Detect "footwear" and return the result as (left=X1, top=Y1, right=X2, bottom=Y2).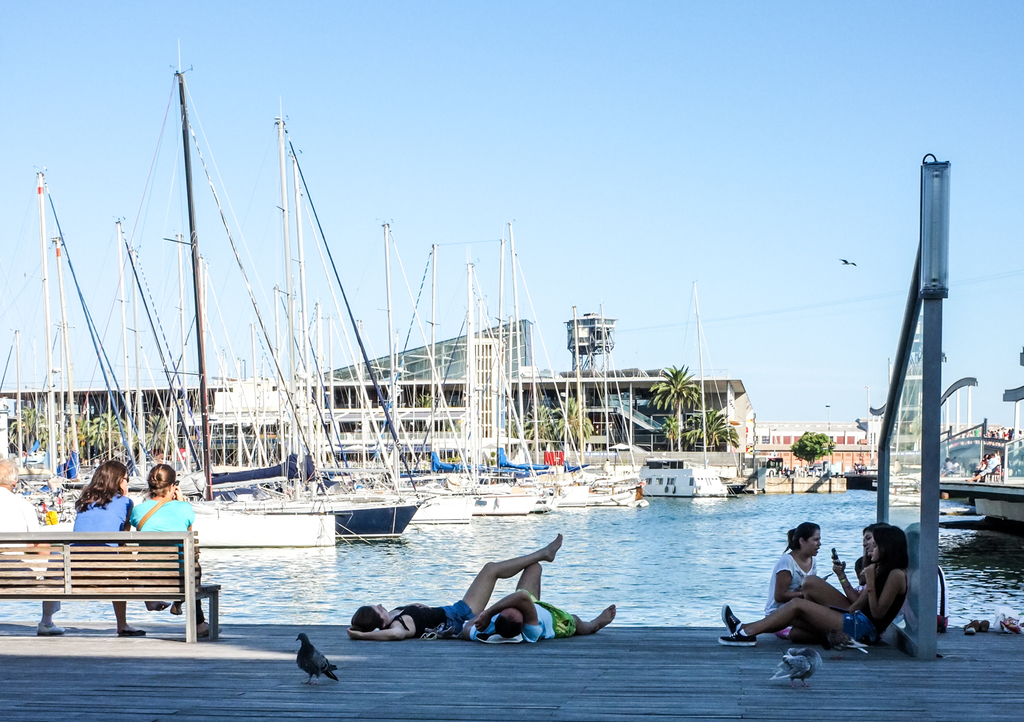
(left=173, top=601, right=183, bottom=614).
